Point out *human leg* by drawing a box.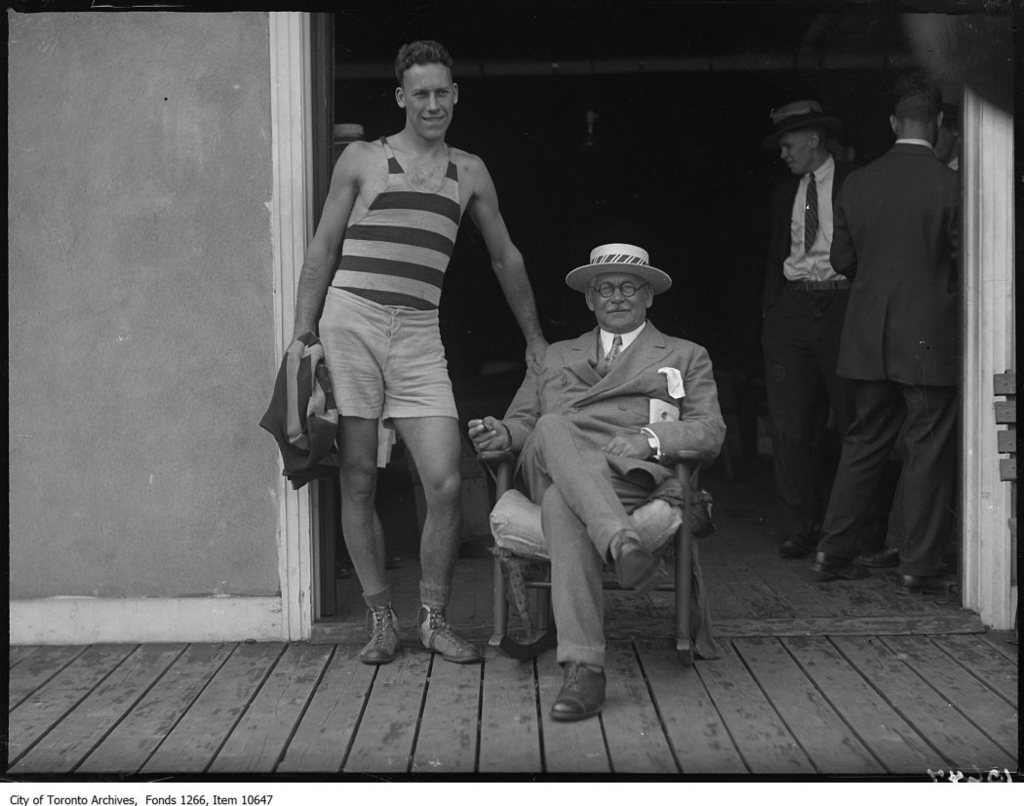
locate(338, 286, 379, 663).
